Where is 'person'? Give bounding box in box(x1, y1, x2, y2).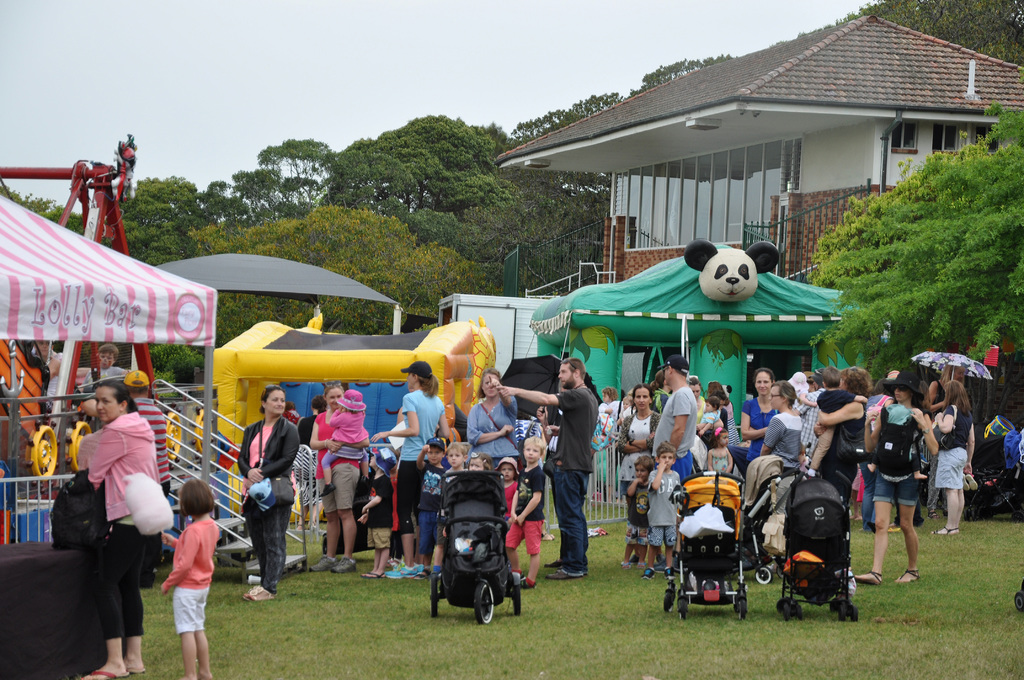
box(321, 390, 371, 489).
